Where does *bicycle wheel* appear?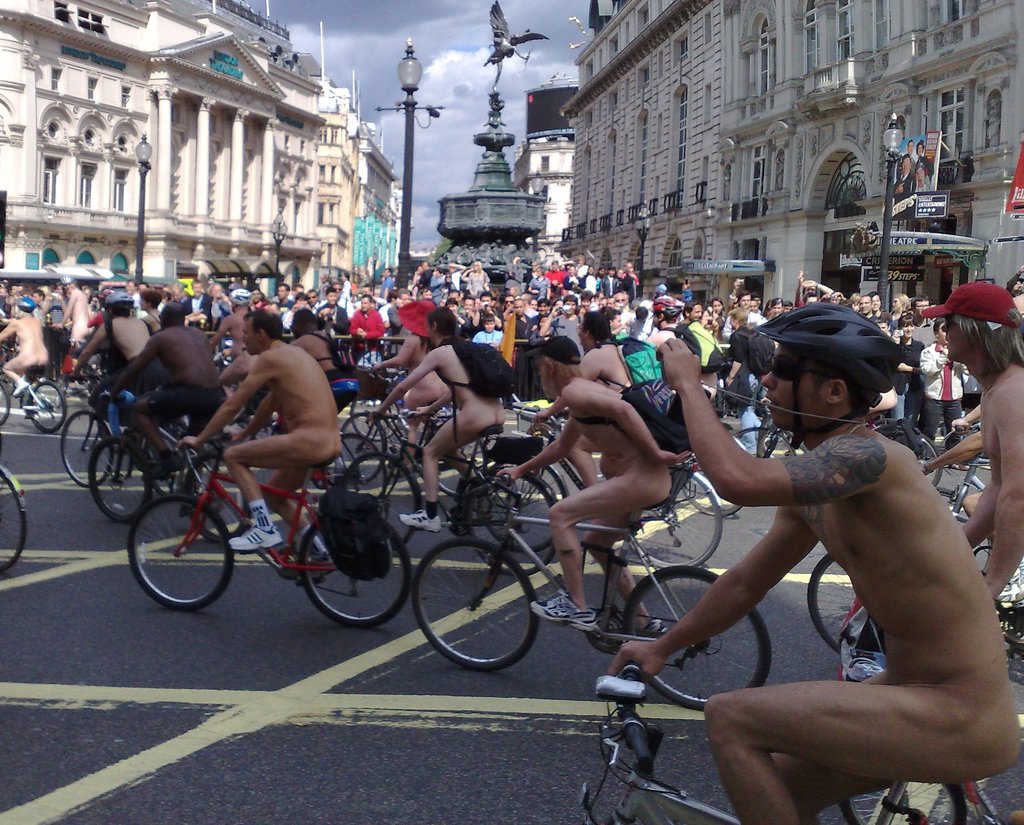
Appears at [left=0, top=383, right=10, bottom=431].
